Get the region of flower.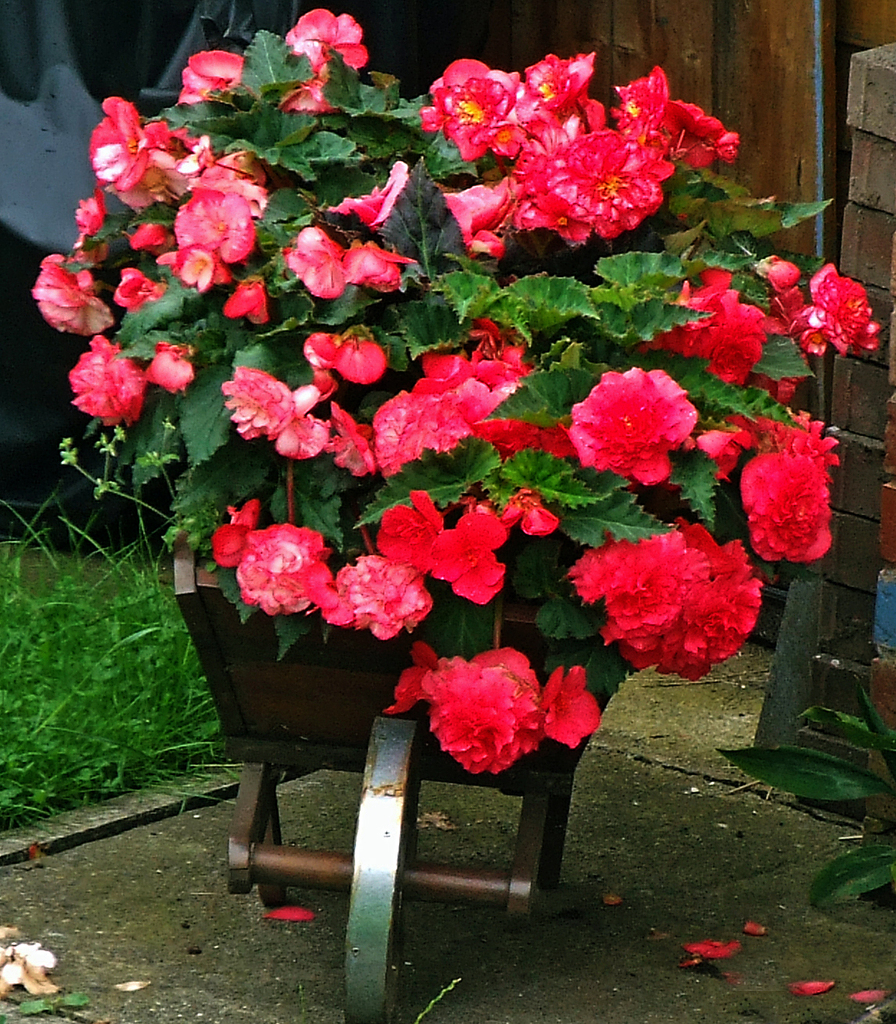
{"left": 417, "top": 639, "right": 574, "bottom": 766}.
